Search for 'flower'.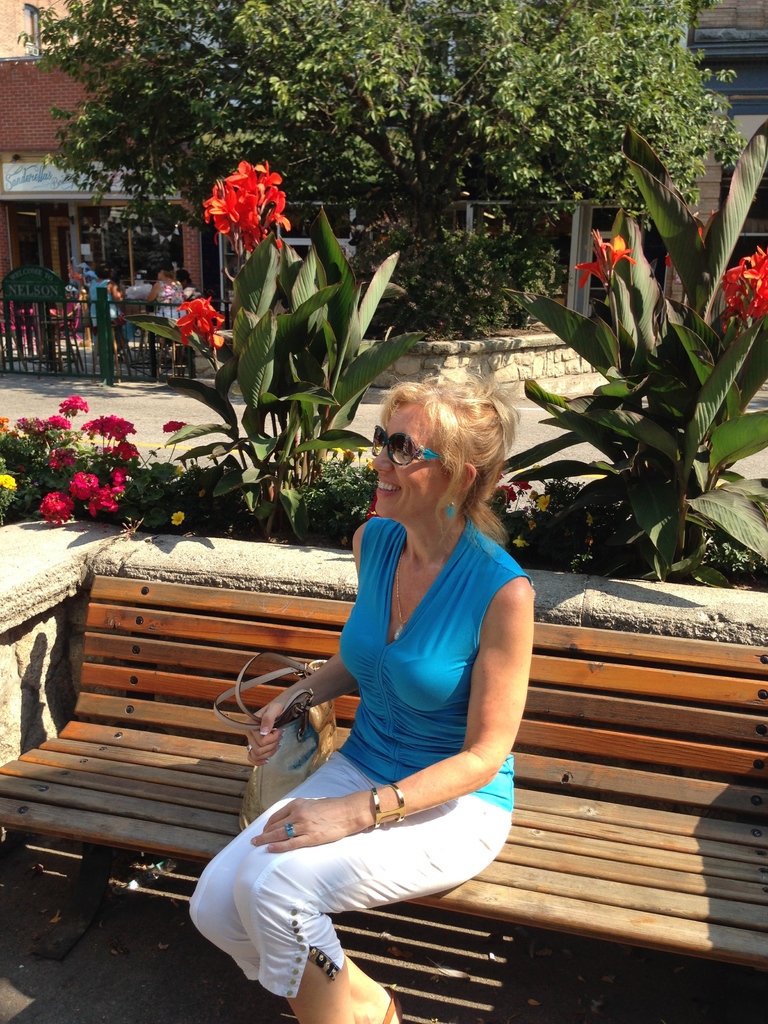
Found at region(164, 420, 193, 433).
